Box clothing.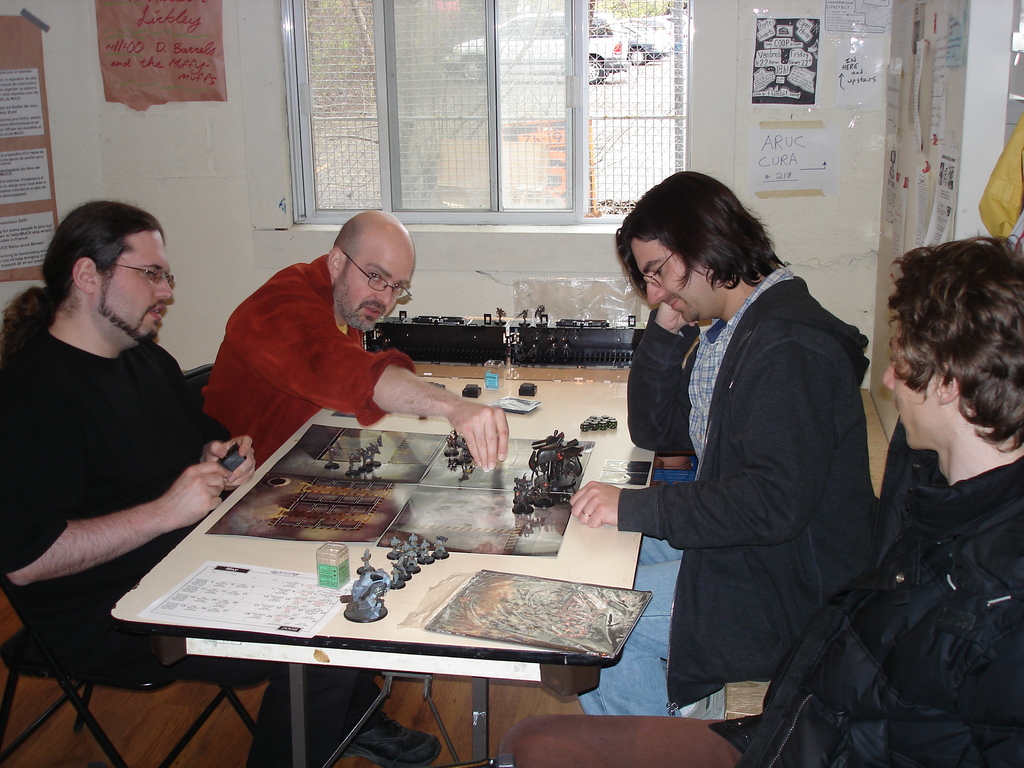
(left=618, top=260, right=881, bottom=716).
